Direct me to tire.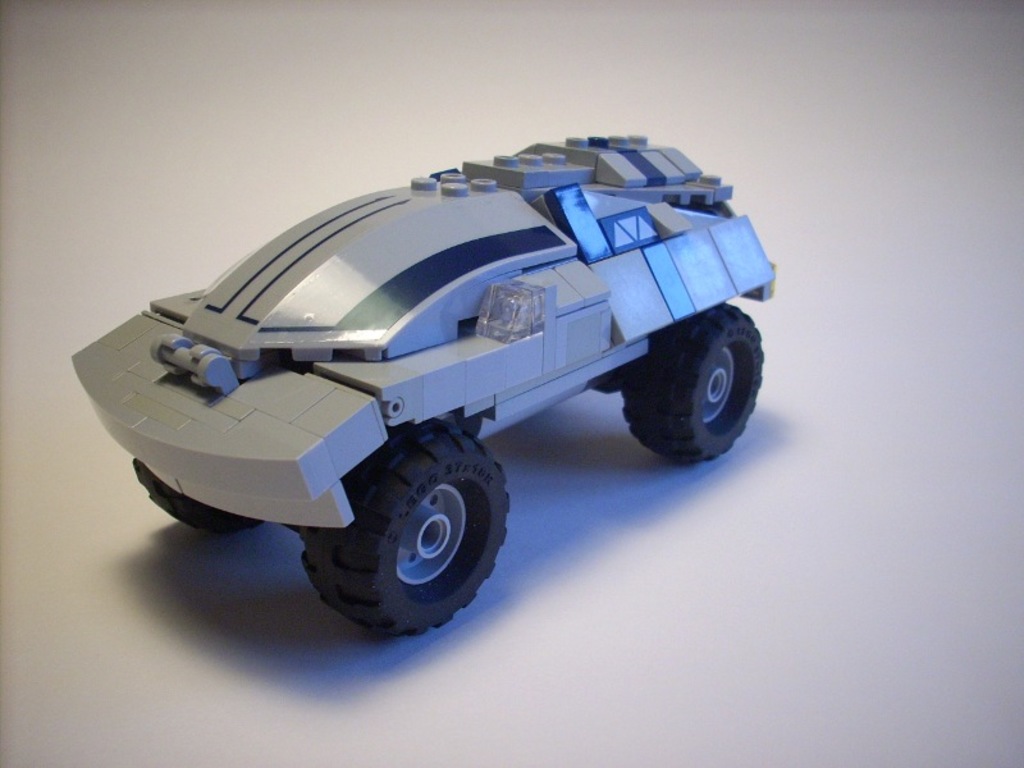
Direction: locate(621, 303, 763, 462).
